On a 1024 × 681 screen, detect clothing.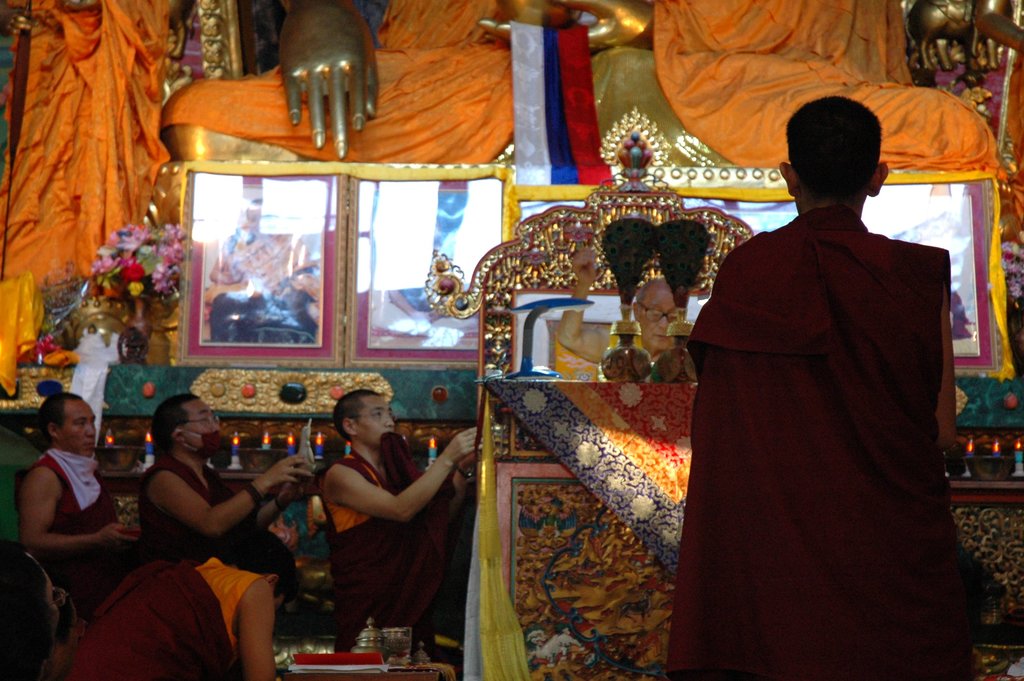
pyautogui.locateOnScreen(65, 552, 228, 680).
